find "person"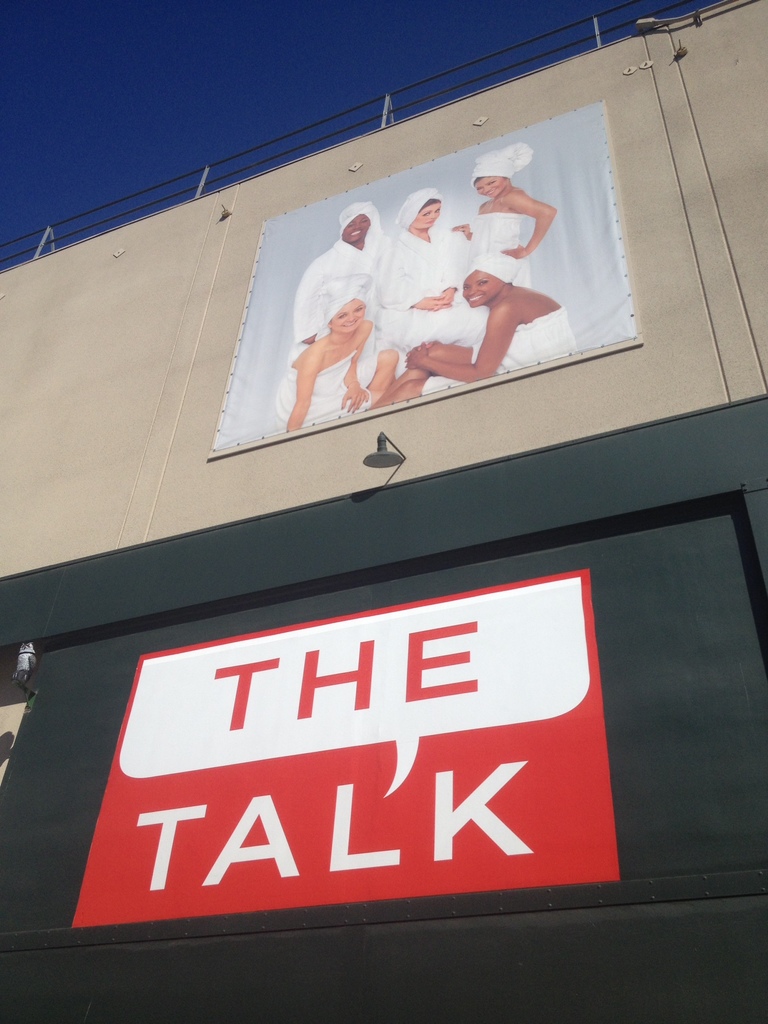
[left=263, top=269, right=394, bottom=424]
